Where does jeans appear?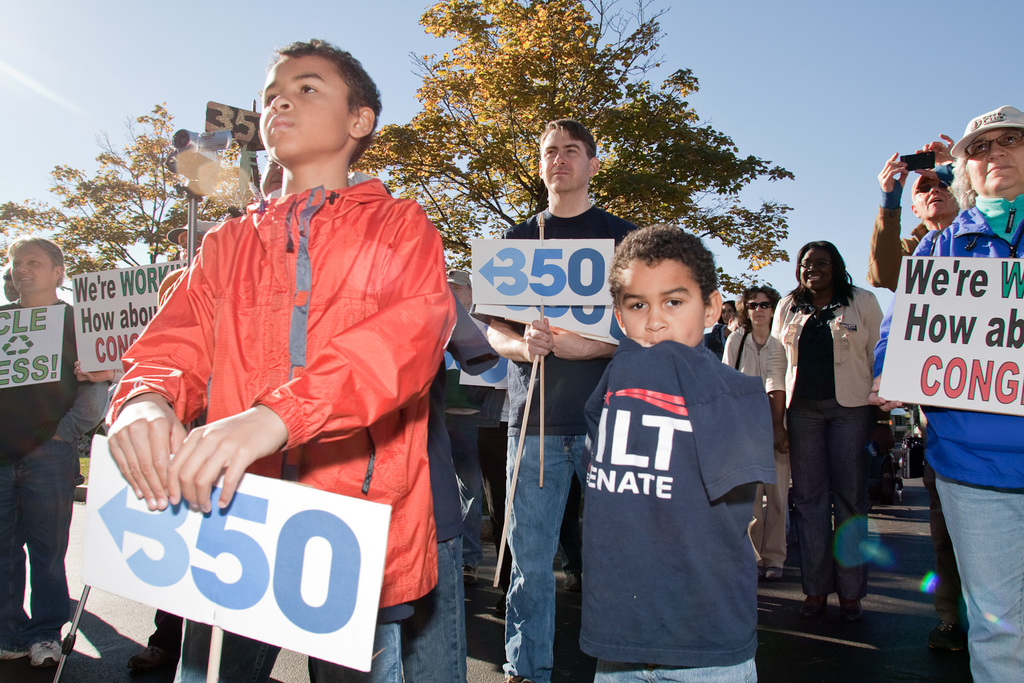
Appears at select_region(0, 438, 79, 652).
